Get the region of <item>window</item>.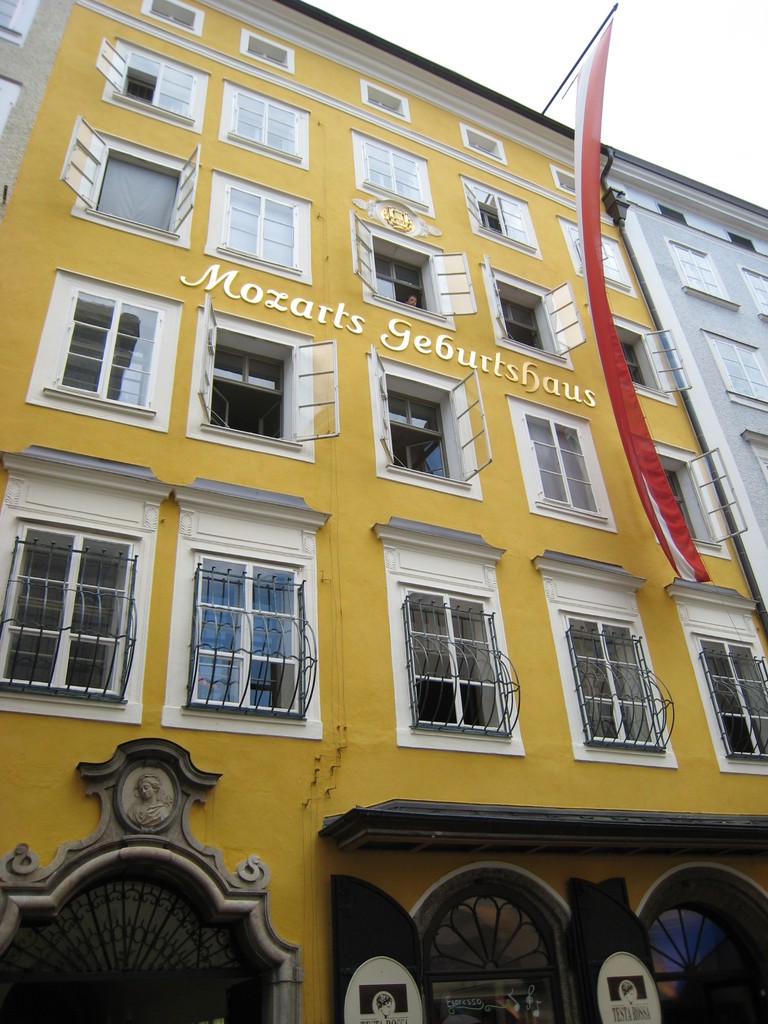
crop(454, 122, 508, 161).
